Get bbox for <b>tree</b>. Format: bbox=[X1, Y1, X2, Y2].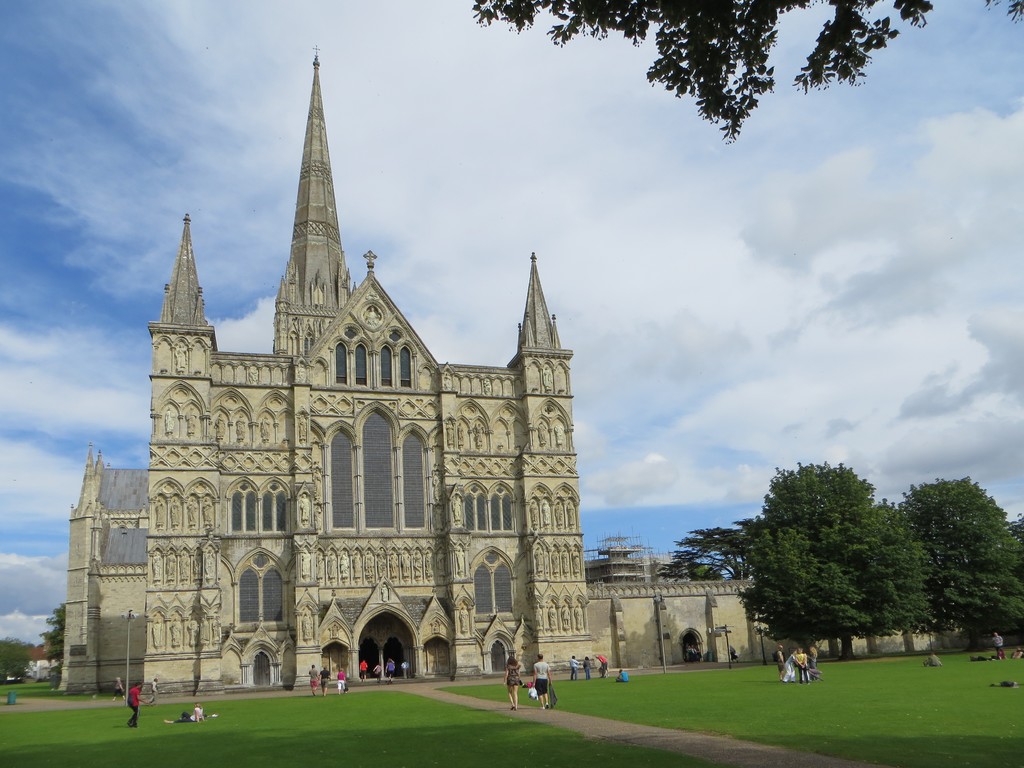
bbox=[44, 609, 68, 661].
